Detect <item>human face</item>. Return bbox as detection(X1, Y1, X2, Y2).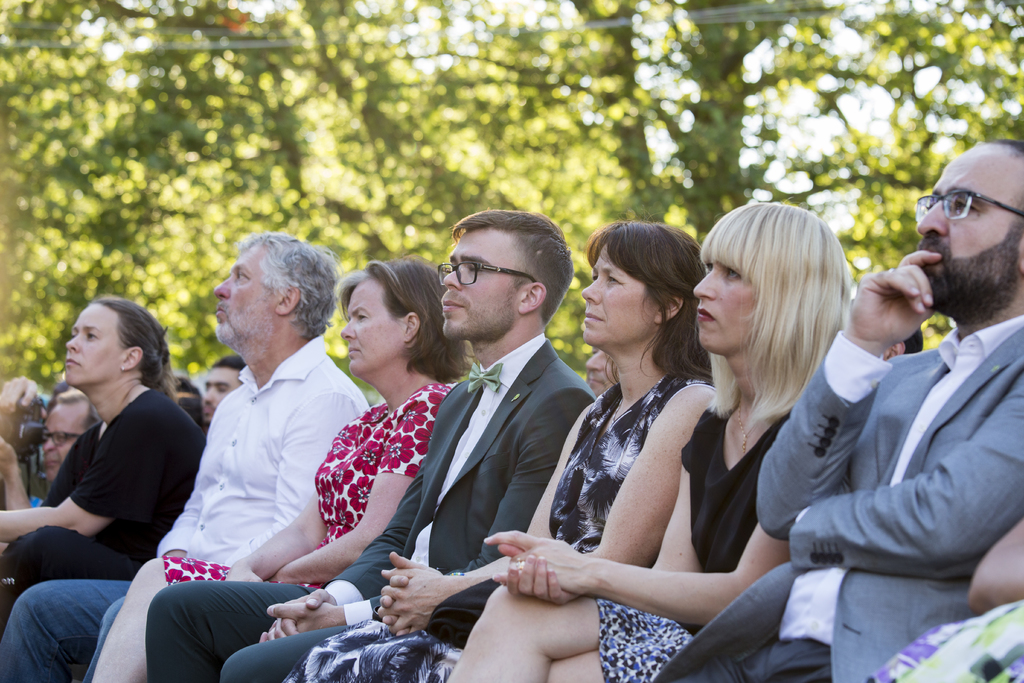
detection(69, 302, 123, 385).
